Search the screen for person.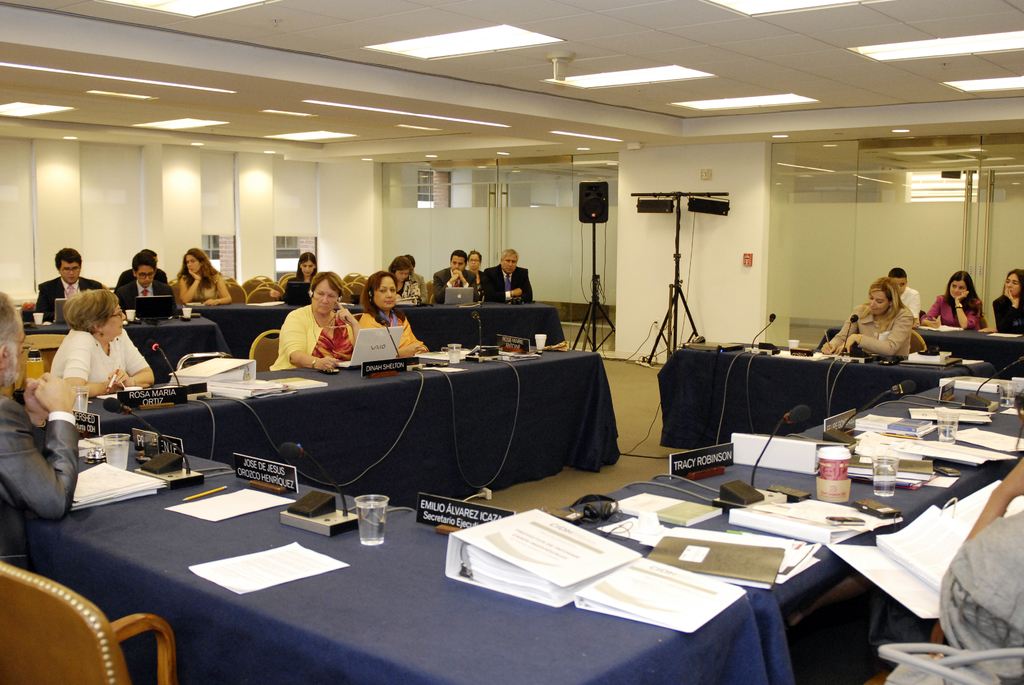
Found at rect(45, 283, 161, 396).
